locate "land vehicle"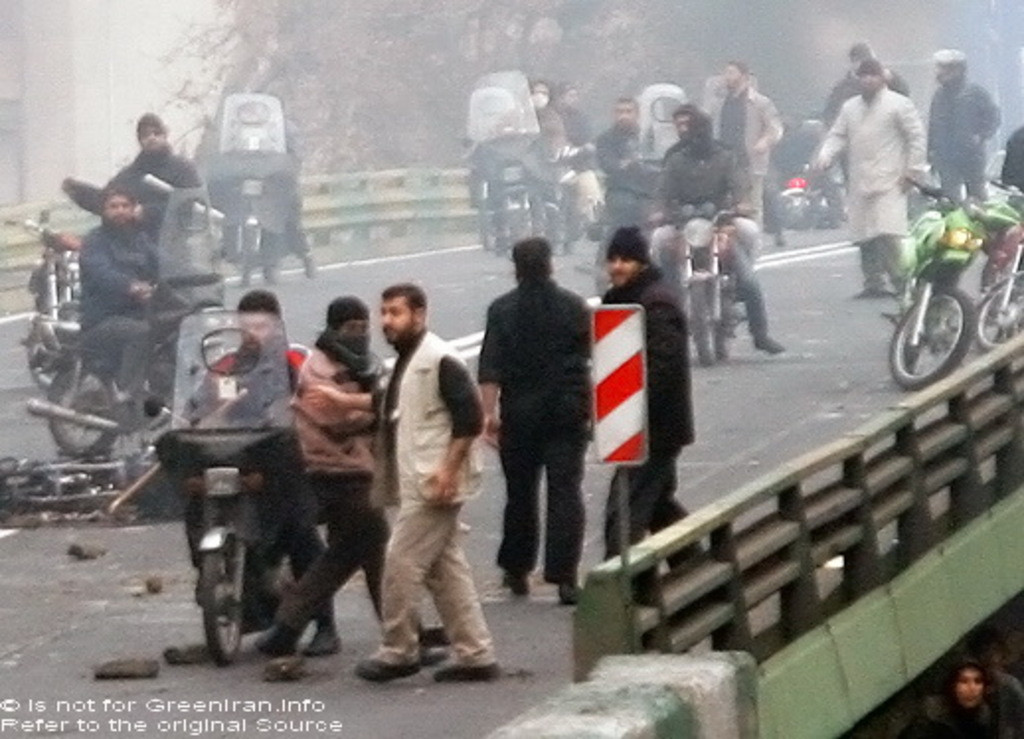
bbox(212, 99, 299, 287)
